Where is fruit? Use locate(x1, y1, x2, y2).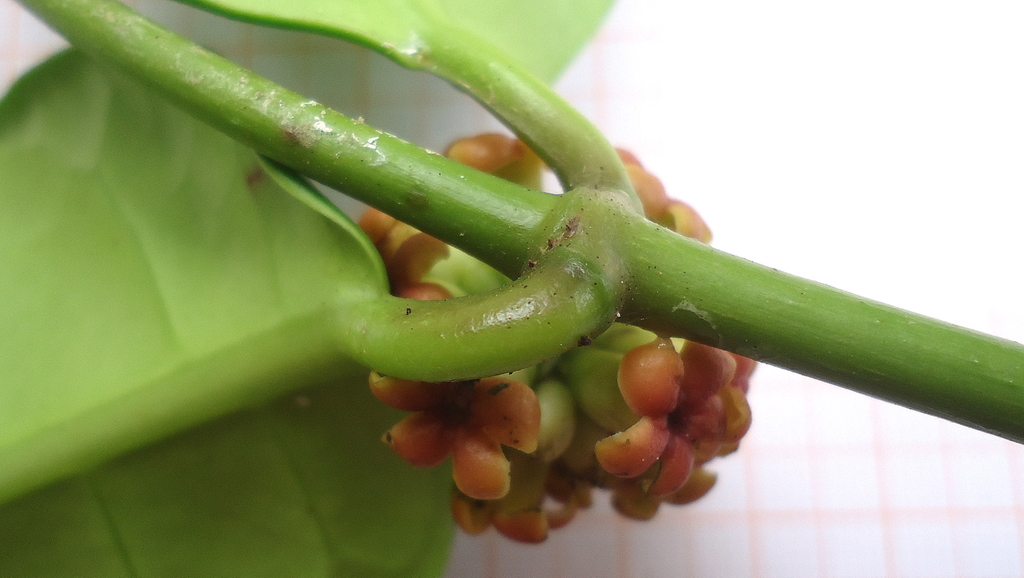
locate(616, 342, 707, 426).
